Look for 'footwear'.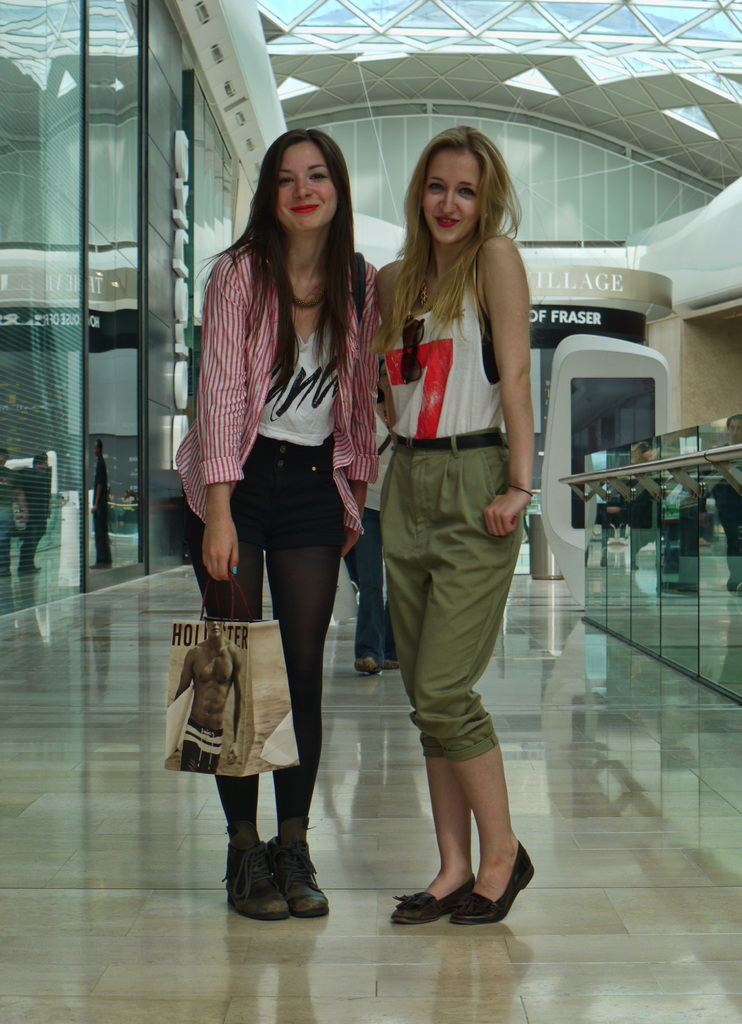
Found: {"left": 391, "top": 872, "right": 480, "bottom": 924}.
